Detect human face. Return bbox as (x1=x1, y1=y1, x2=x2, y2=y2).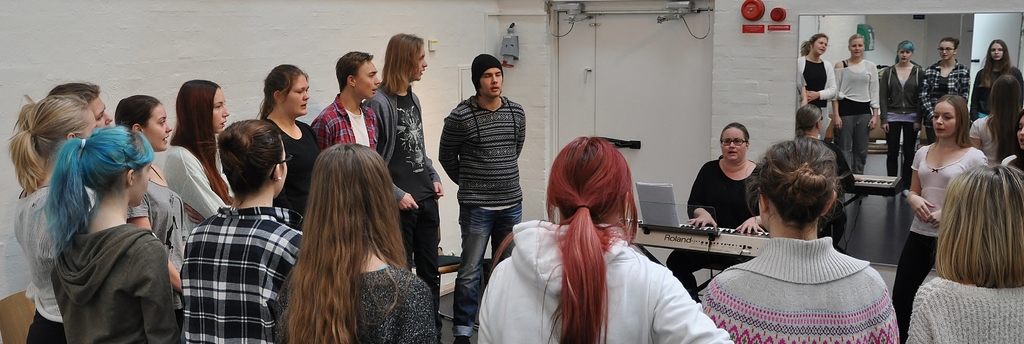
(x1=92, y1=95, x2=112, y2=126).
